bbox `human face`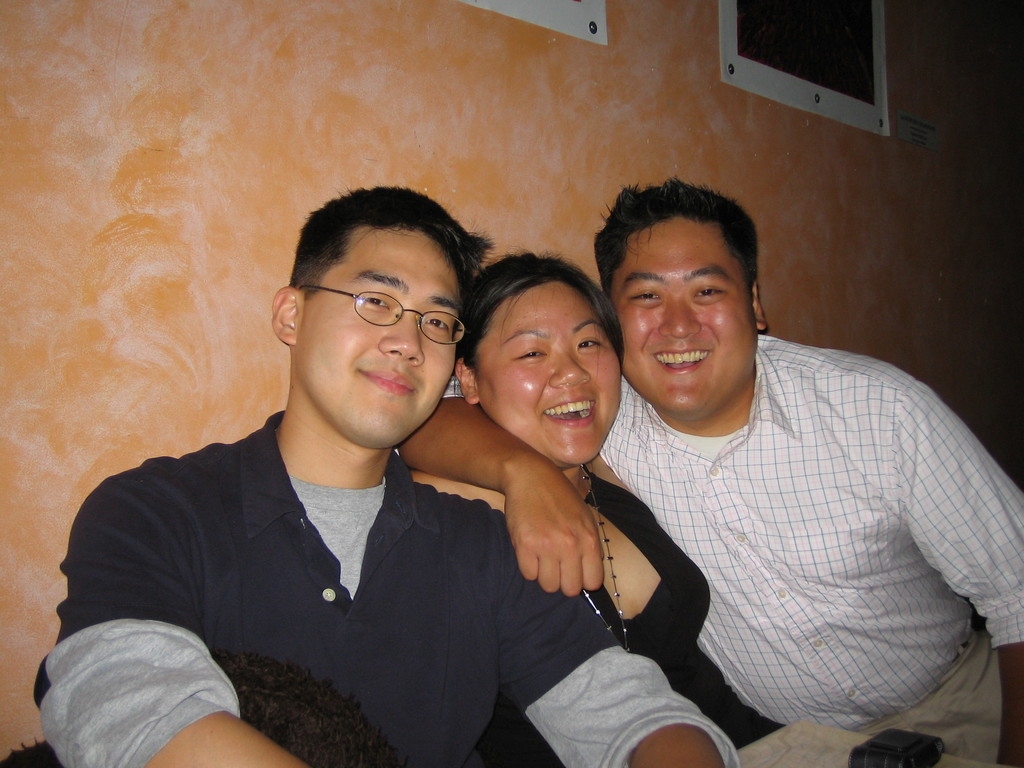
Rect(476, 271, 625, 463)
